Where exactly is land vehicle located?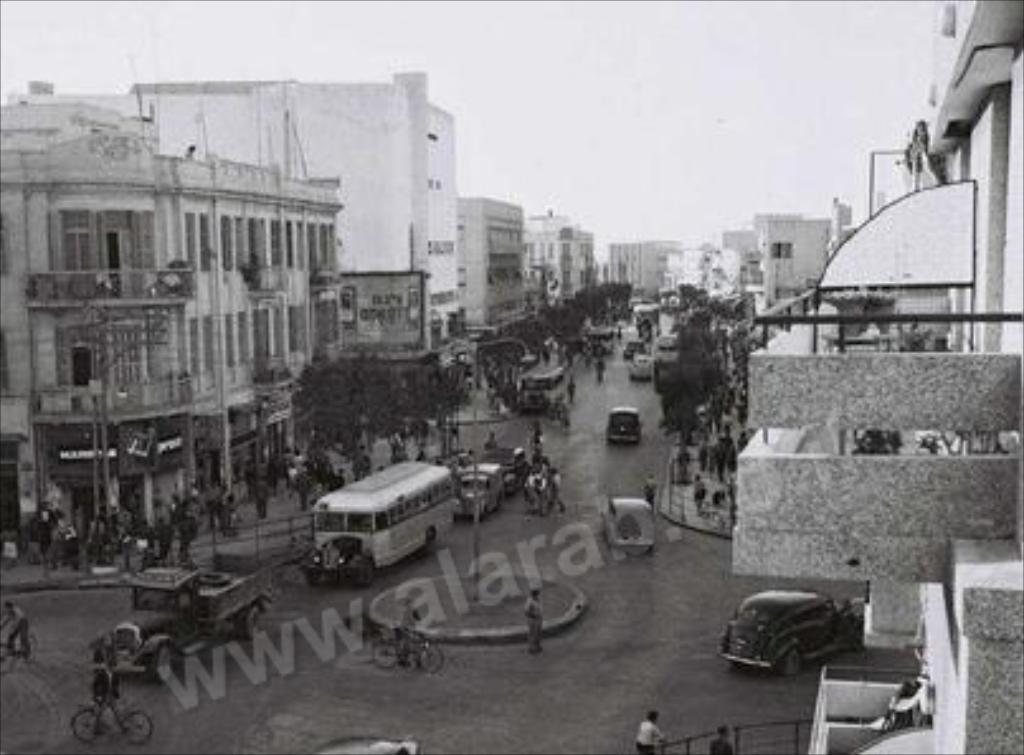
Its bounding box is select_region(0, 631, 43, 682).
